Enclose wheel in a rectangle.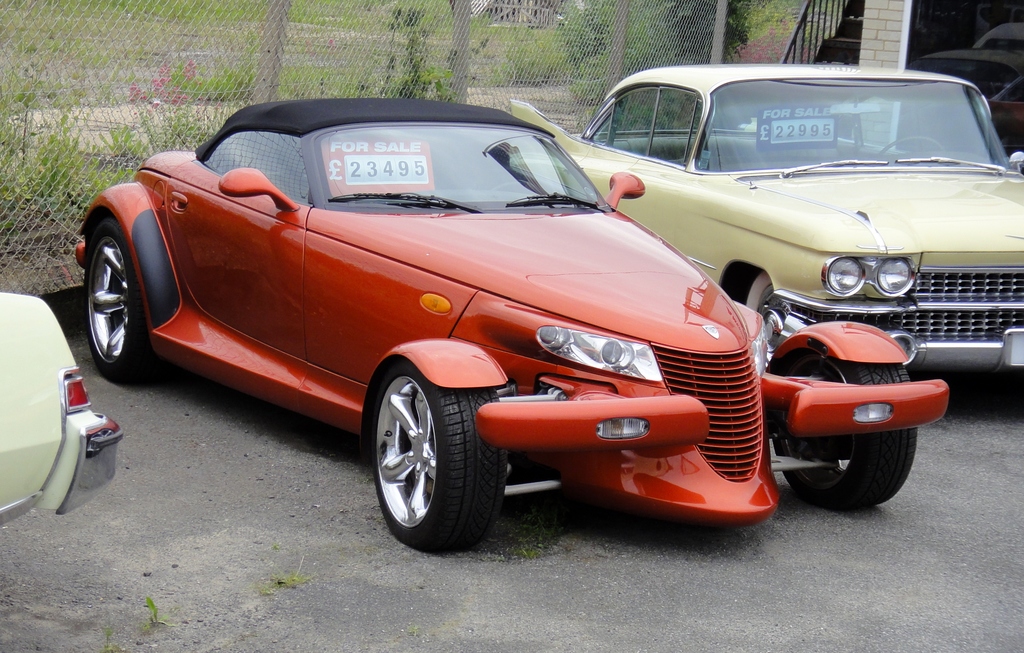
[740,270,793,369].
